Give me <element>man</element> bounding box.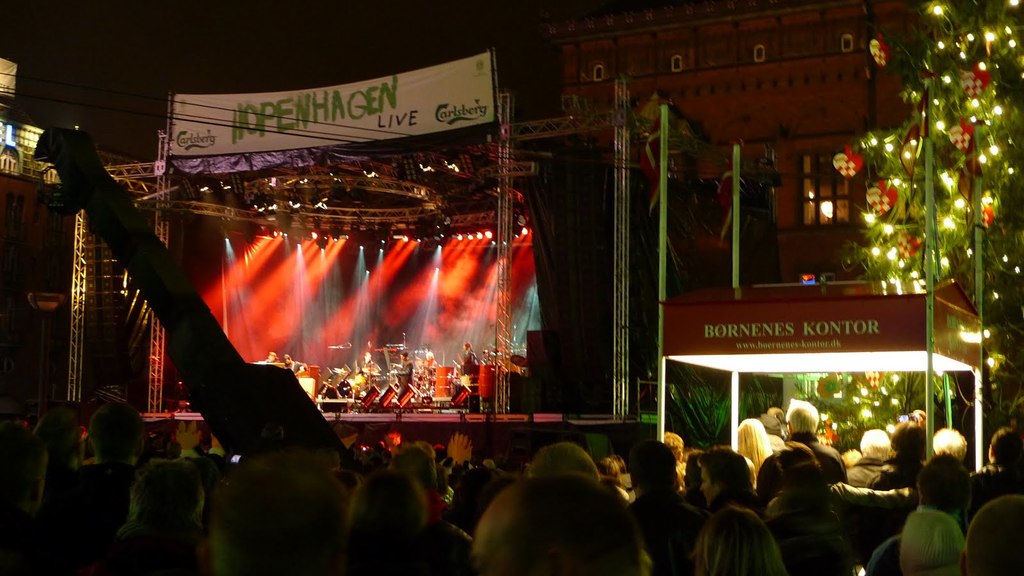
x1=758 y1=402 x2=849 y2=495.
